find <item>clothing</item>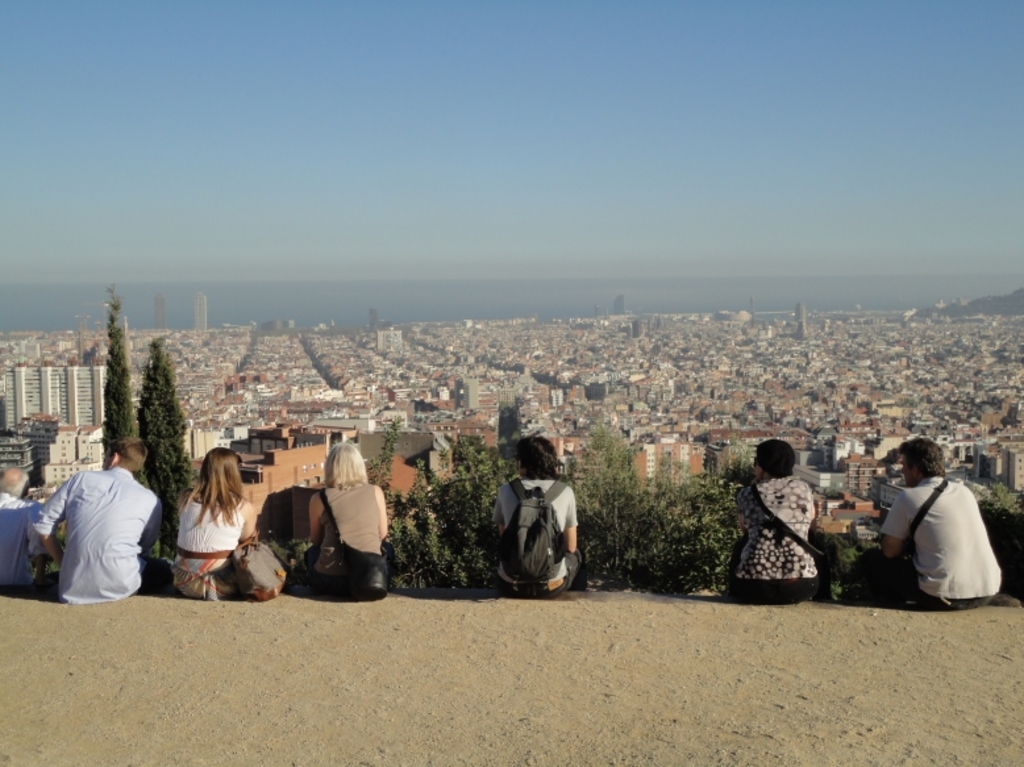
(311, 476, 388, 604)
